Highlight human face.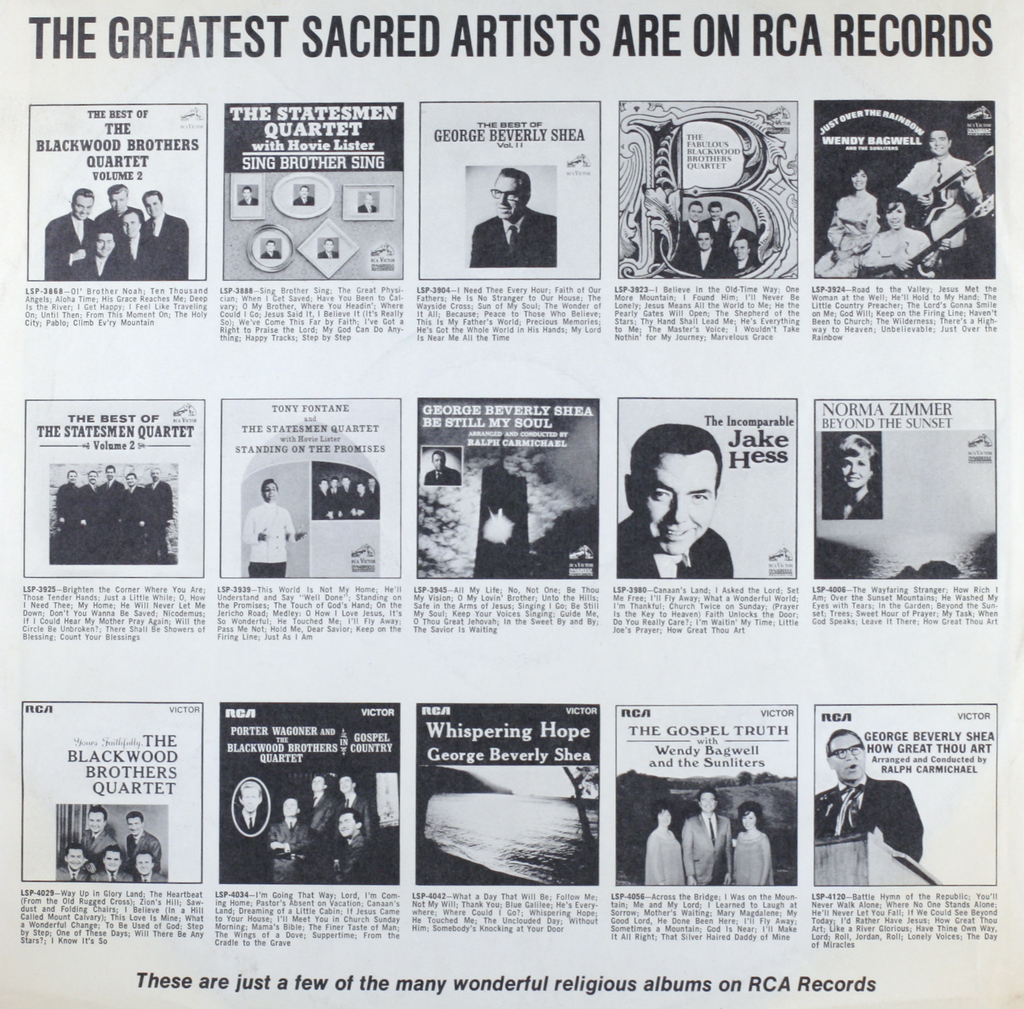
Highlighted region: rect(152, 467, 162, 481).
